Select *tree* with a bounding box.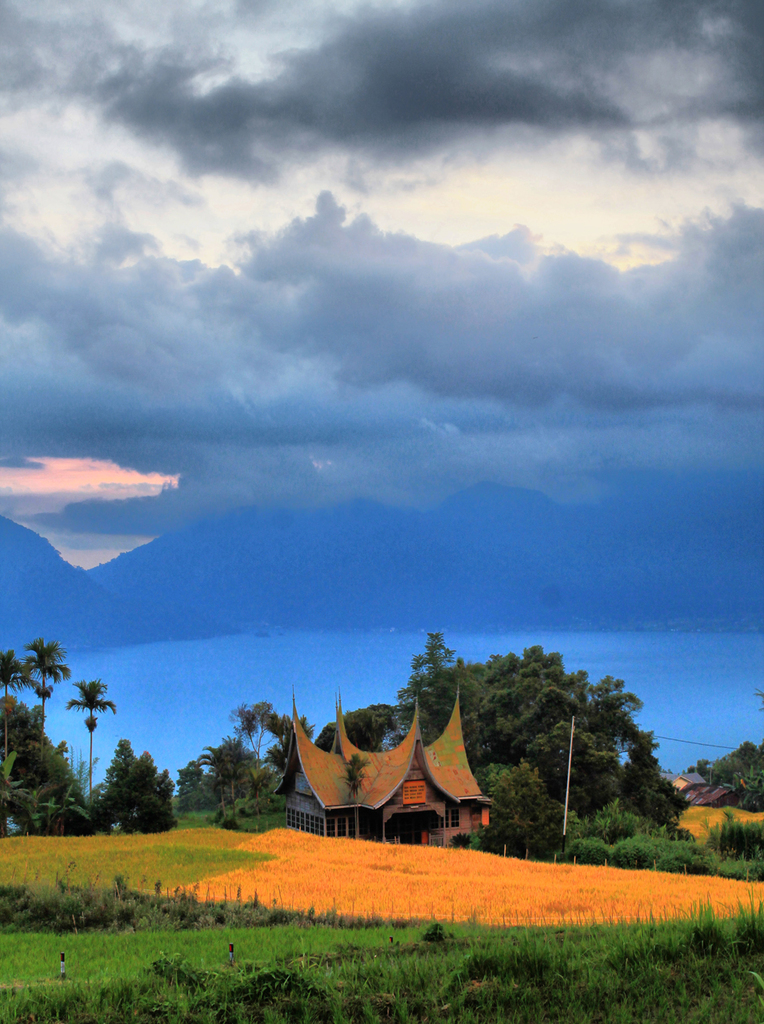
<bbox>103, 740, 179, 828</bbox>.
